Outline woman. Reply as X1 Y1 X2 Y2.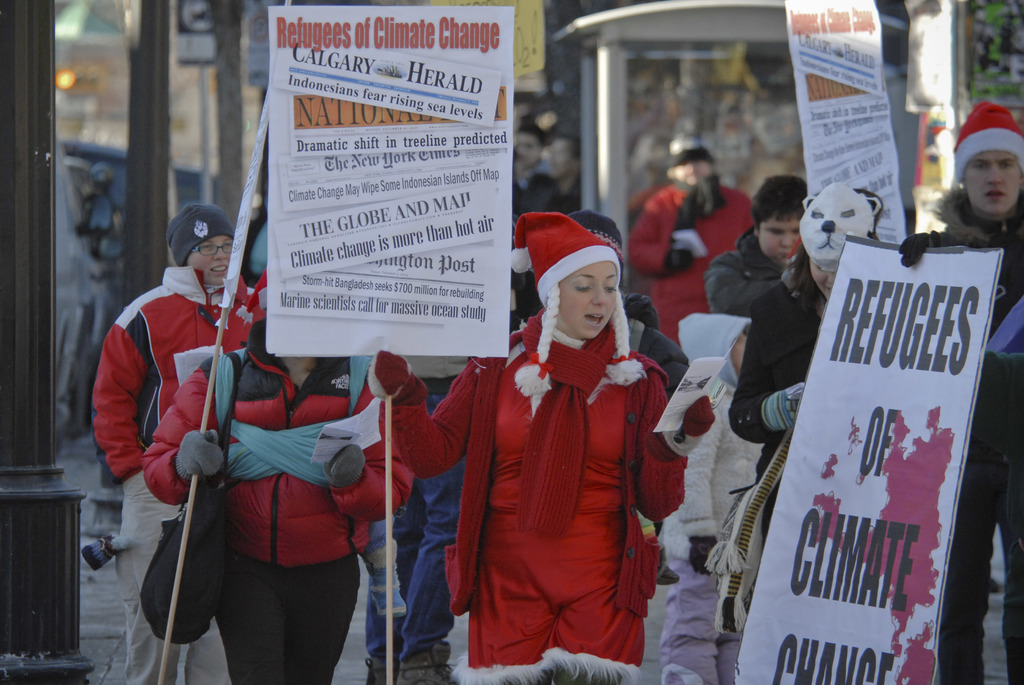
147 303 412 684.
